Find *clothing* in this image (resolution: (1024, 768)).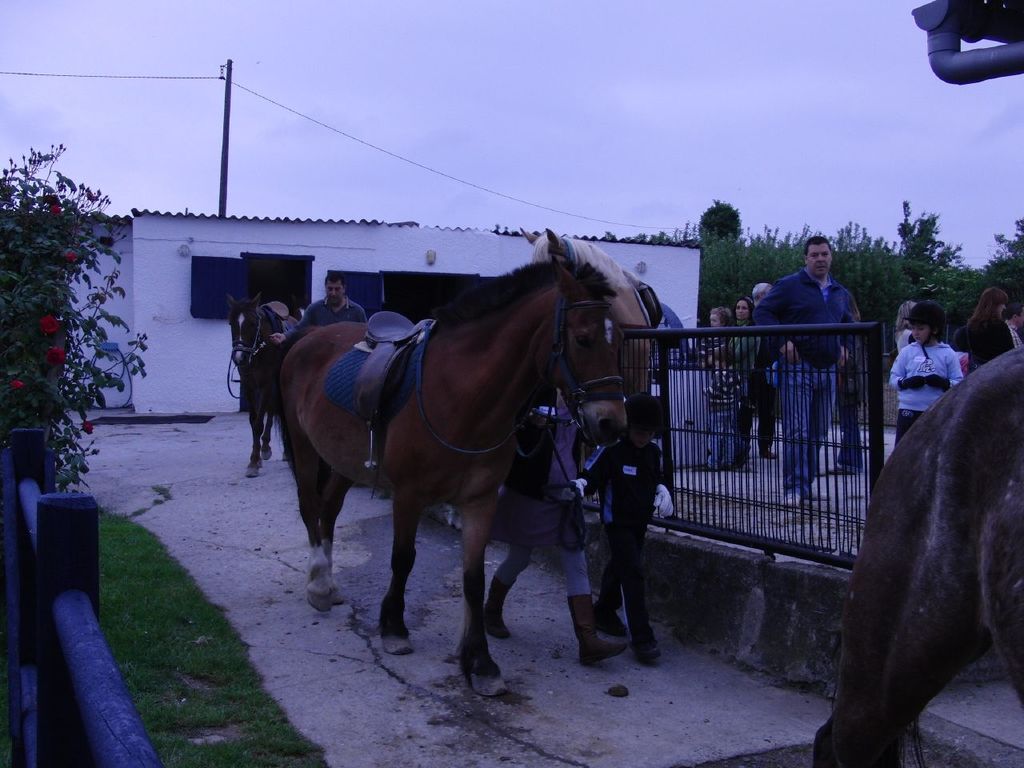
locate(726, 328, 756, 462).
